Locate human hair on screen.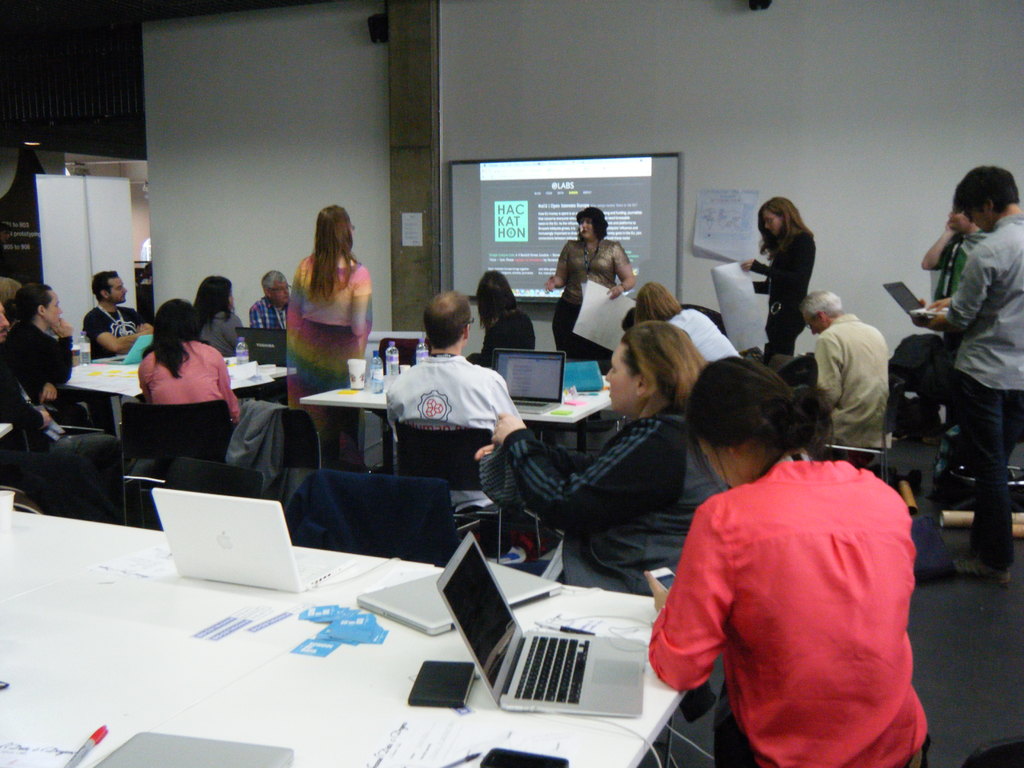
On screen at (687, 356, 829, 481).
